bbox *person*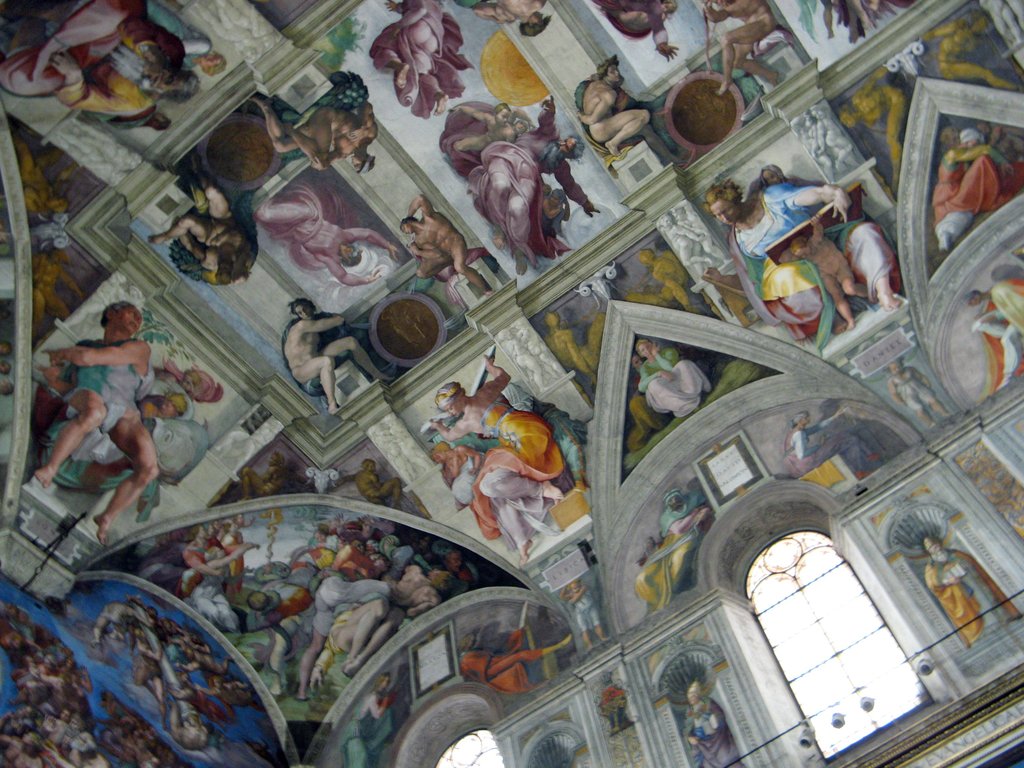
detection(623, 333, 707, 425)
